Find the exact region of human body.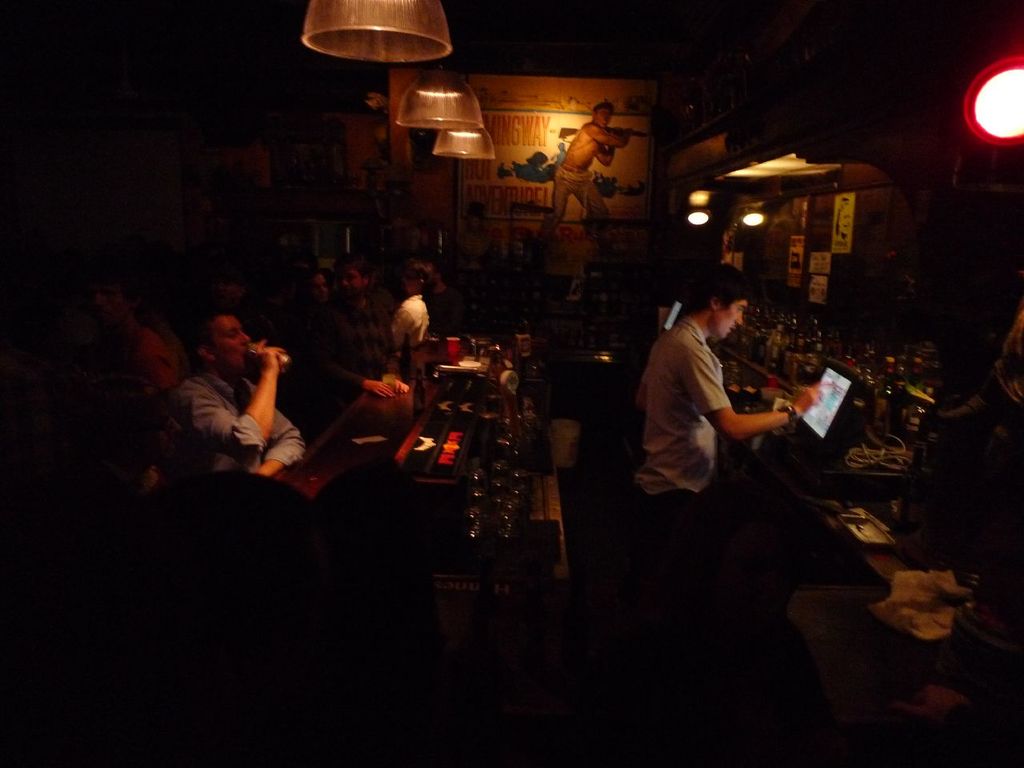
Exact region: (x1=334, y1=250, x2=402, y2=393).
